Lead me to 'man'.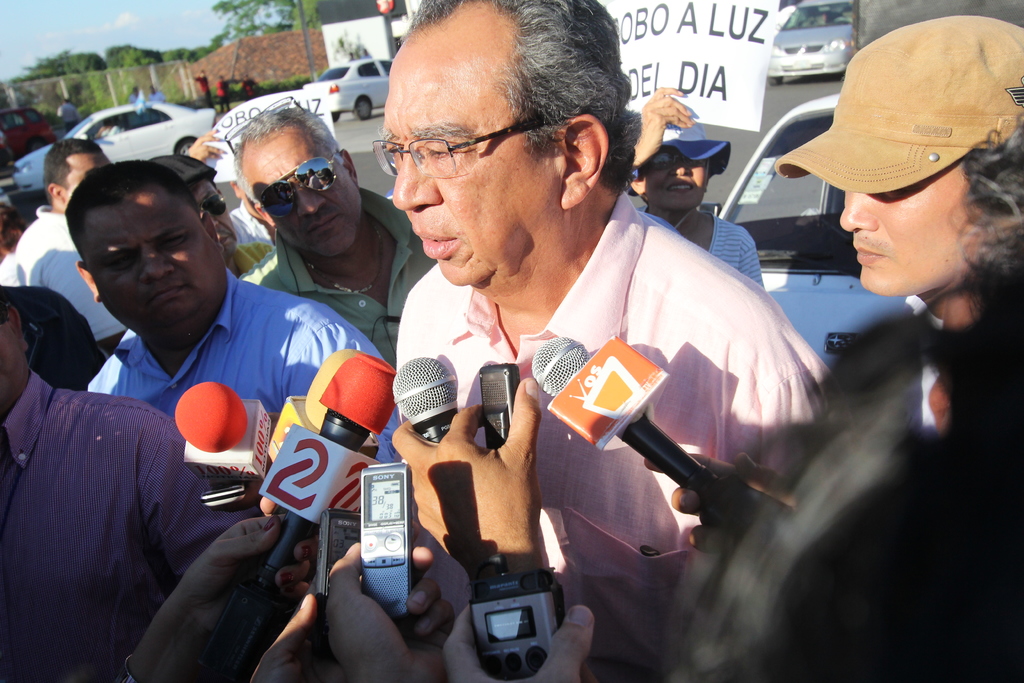
Lead to left=382, top=0, right=857, bottom=682.
